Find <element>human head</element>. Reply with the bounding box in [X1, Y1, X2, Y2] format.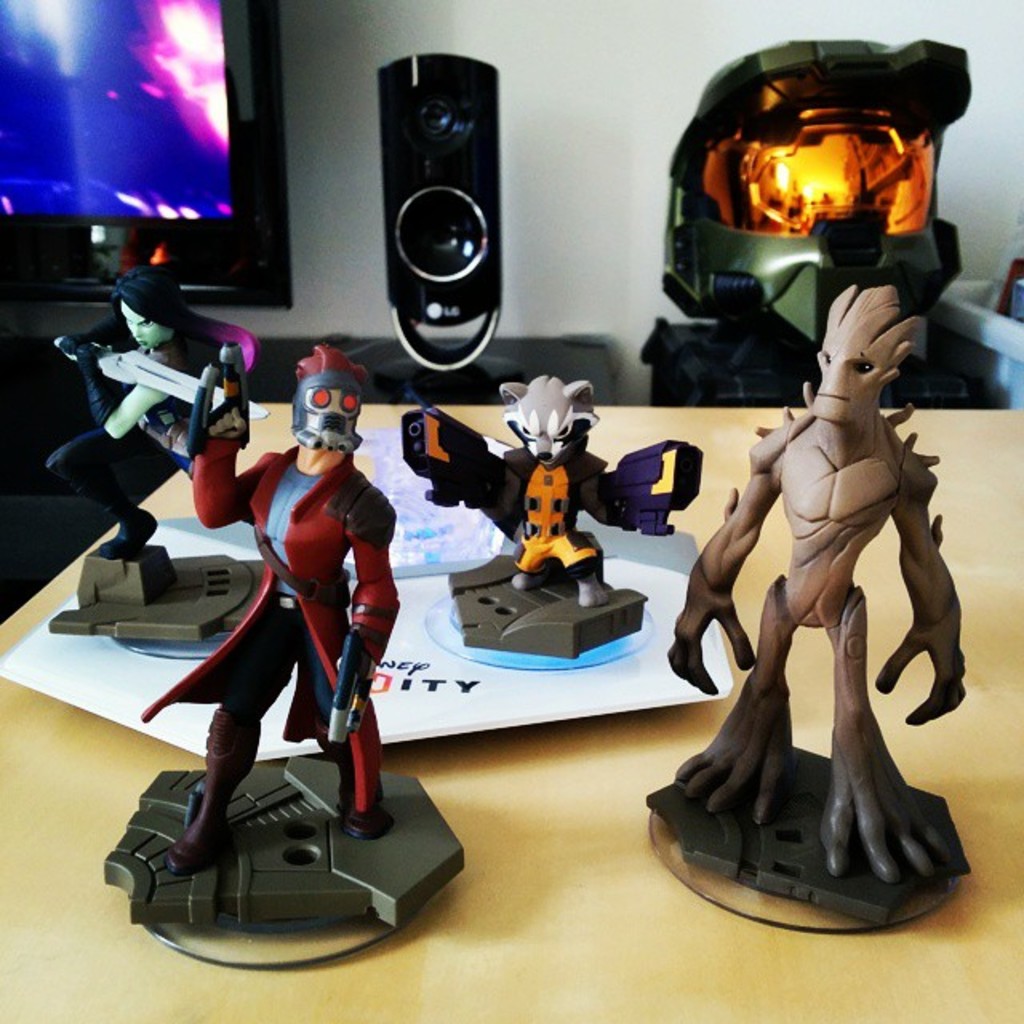
[296, 347, 366, 453].
